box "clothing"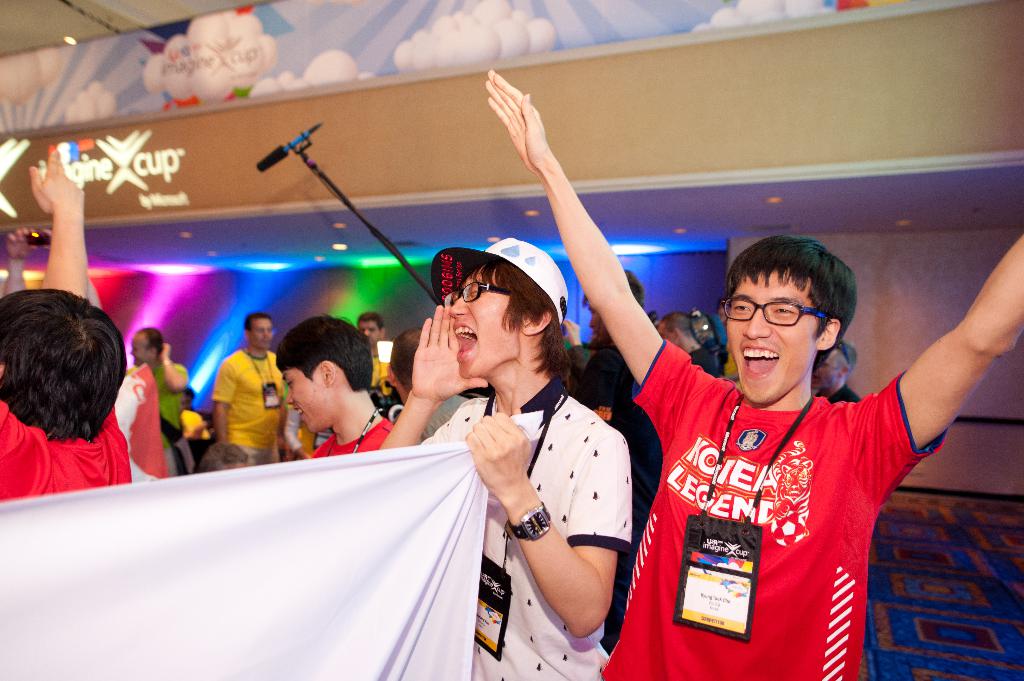
bbox(0, 383, 134, 505)
